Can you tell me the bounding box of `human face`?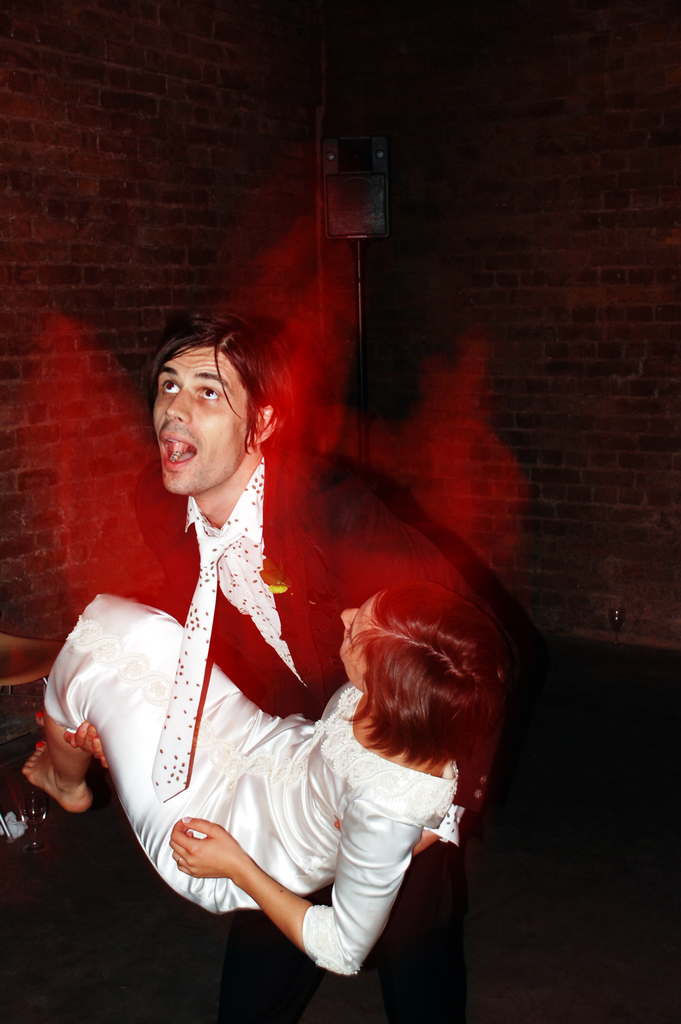
[left=335, top=607, right=373, bottom=690].
